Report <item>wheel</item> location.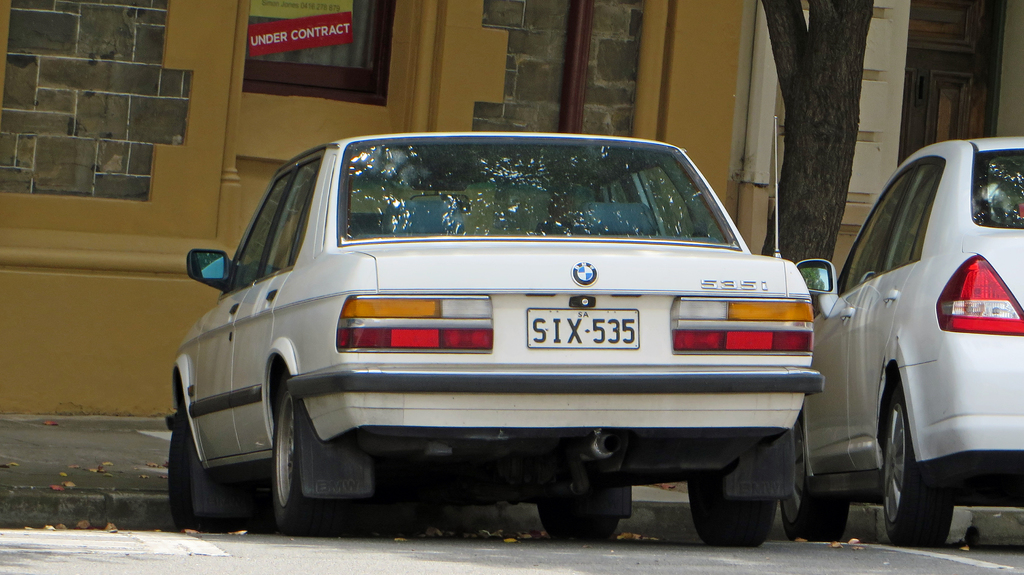
Report: [left=882, top=400, right=984, bottom=546].
